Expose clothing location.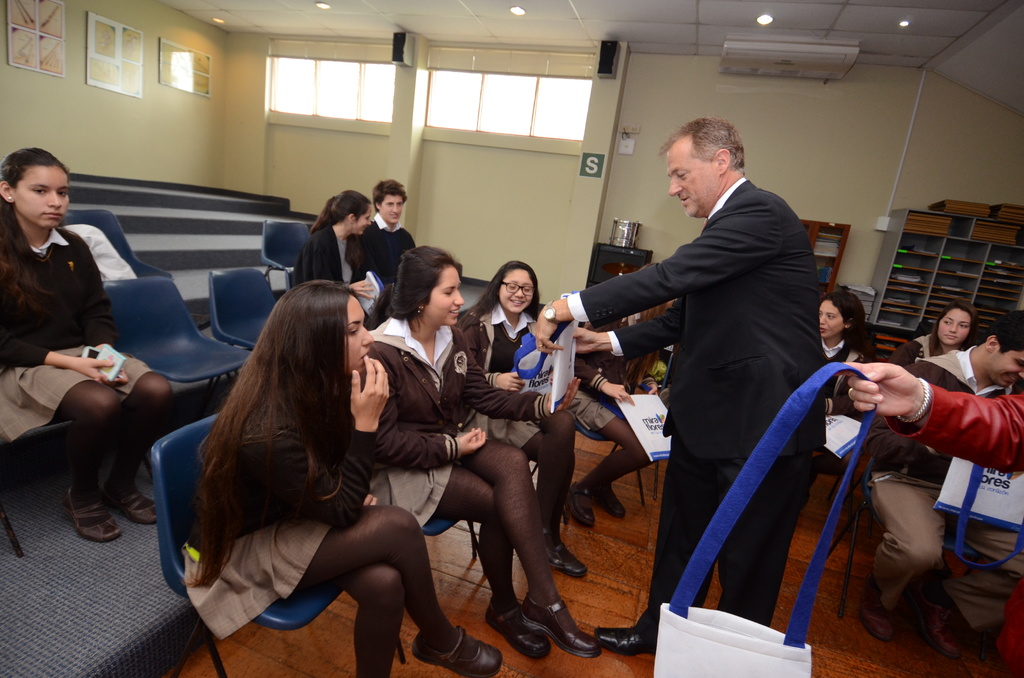
Exposed at <region>359, 206, 414, 277</region>.
